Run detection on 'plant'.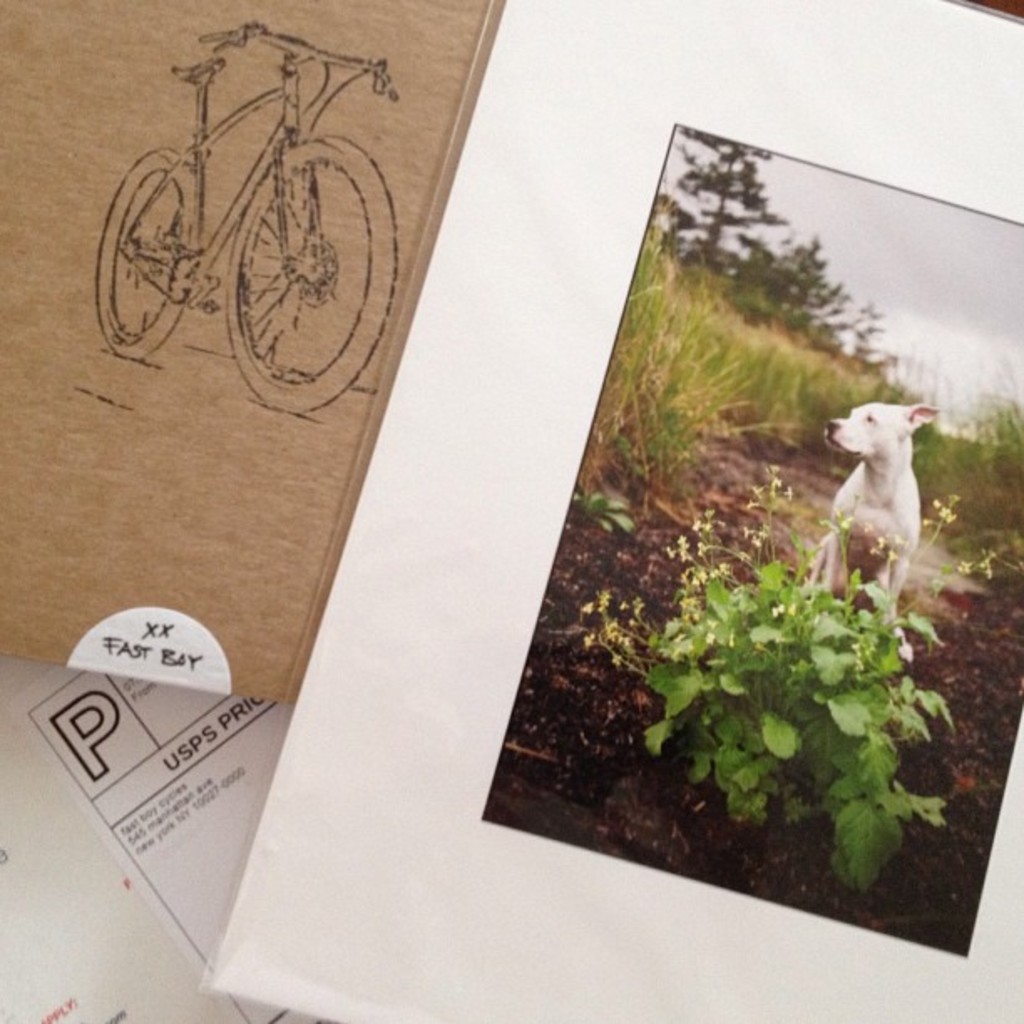
Result: bbox=(597, 475, 1011, 899).
